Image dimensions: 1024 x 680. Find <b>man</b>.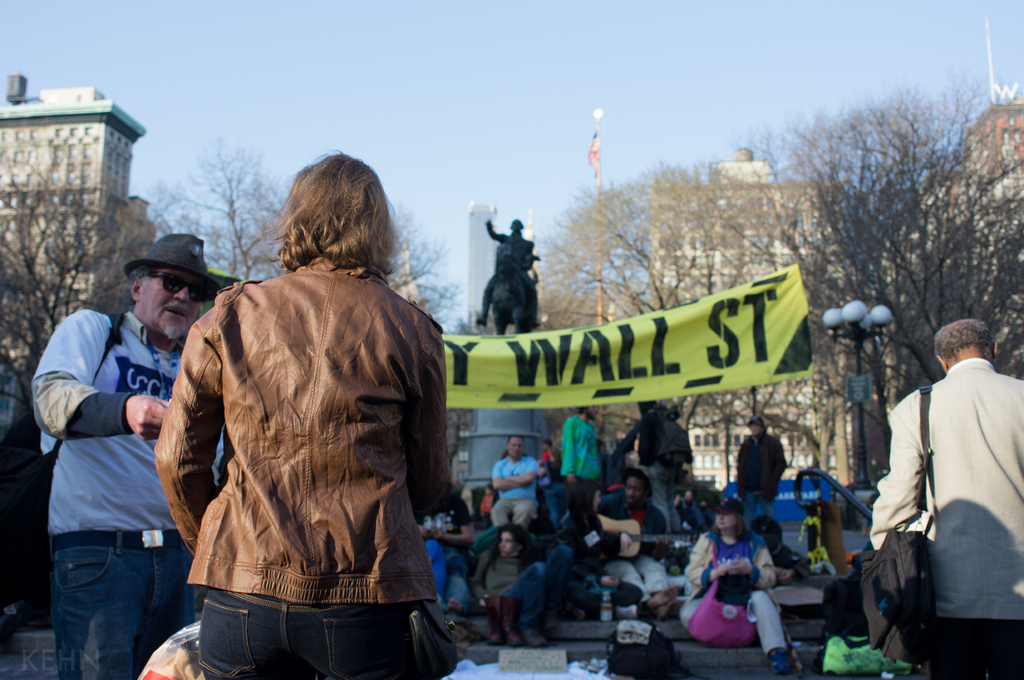
{"x1": 735, "y1": 417, "x2": 790, "y2": 530}.
